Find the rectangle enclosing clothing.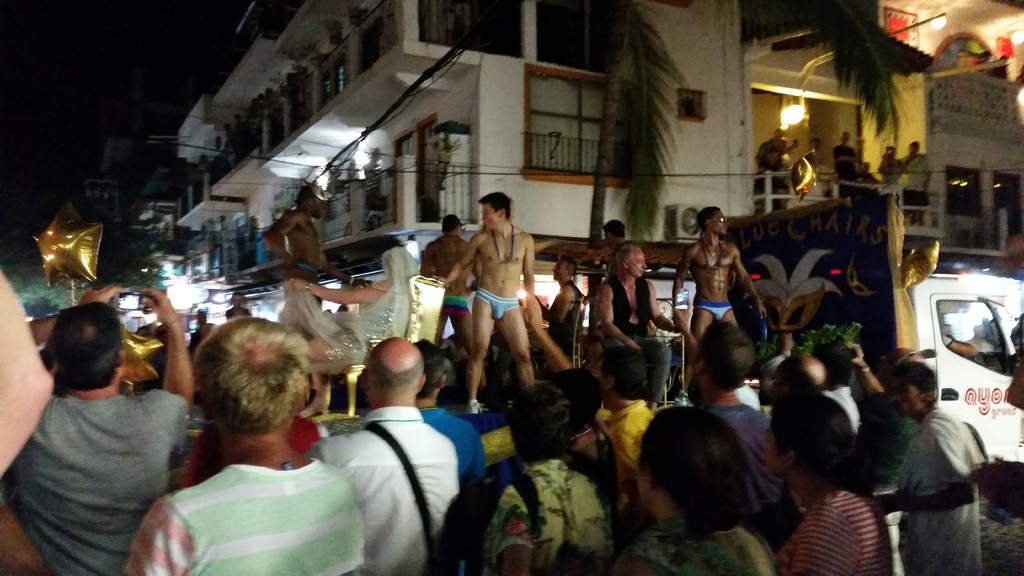
detection(489, 456, 613, 575).
